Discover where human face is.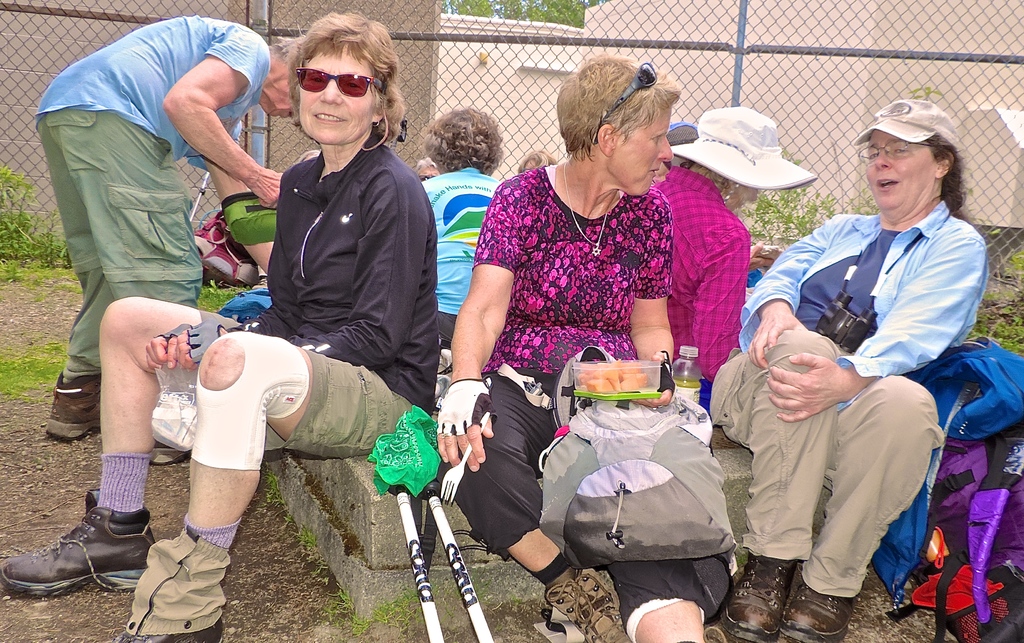
Discovered at Rect(269, 109, 292, 118).
